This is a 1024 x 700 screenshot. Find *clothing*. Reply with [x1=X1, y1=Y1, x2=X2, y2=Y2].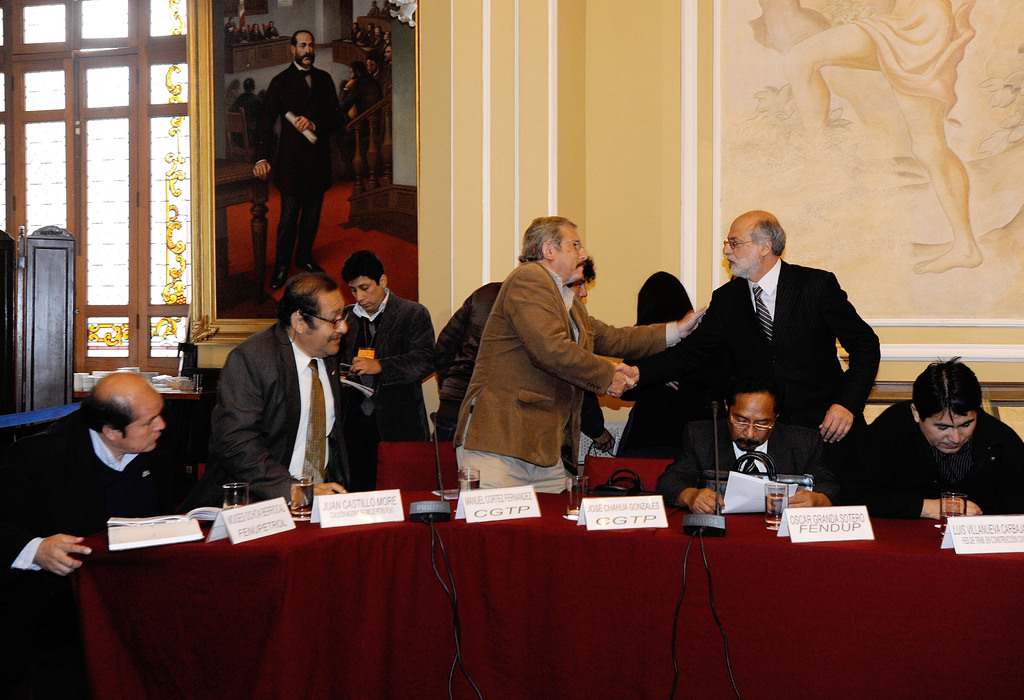
[x1=238, y1=29, x2=247, y2=42].
